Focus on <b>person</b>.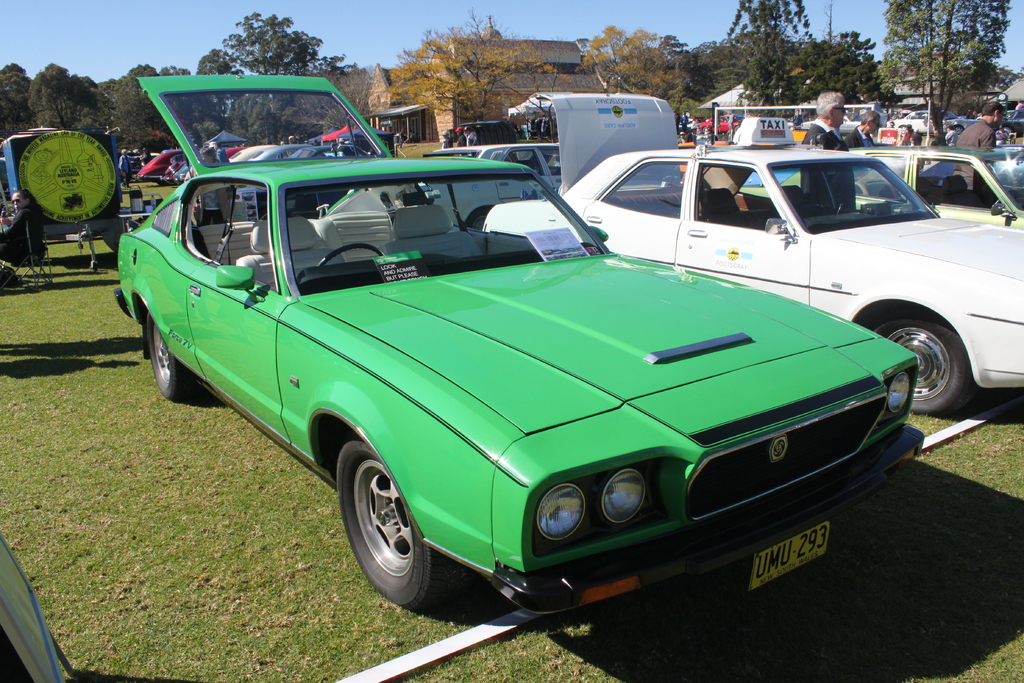
Focused at 453 124 467 158.
